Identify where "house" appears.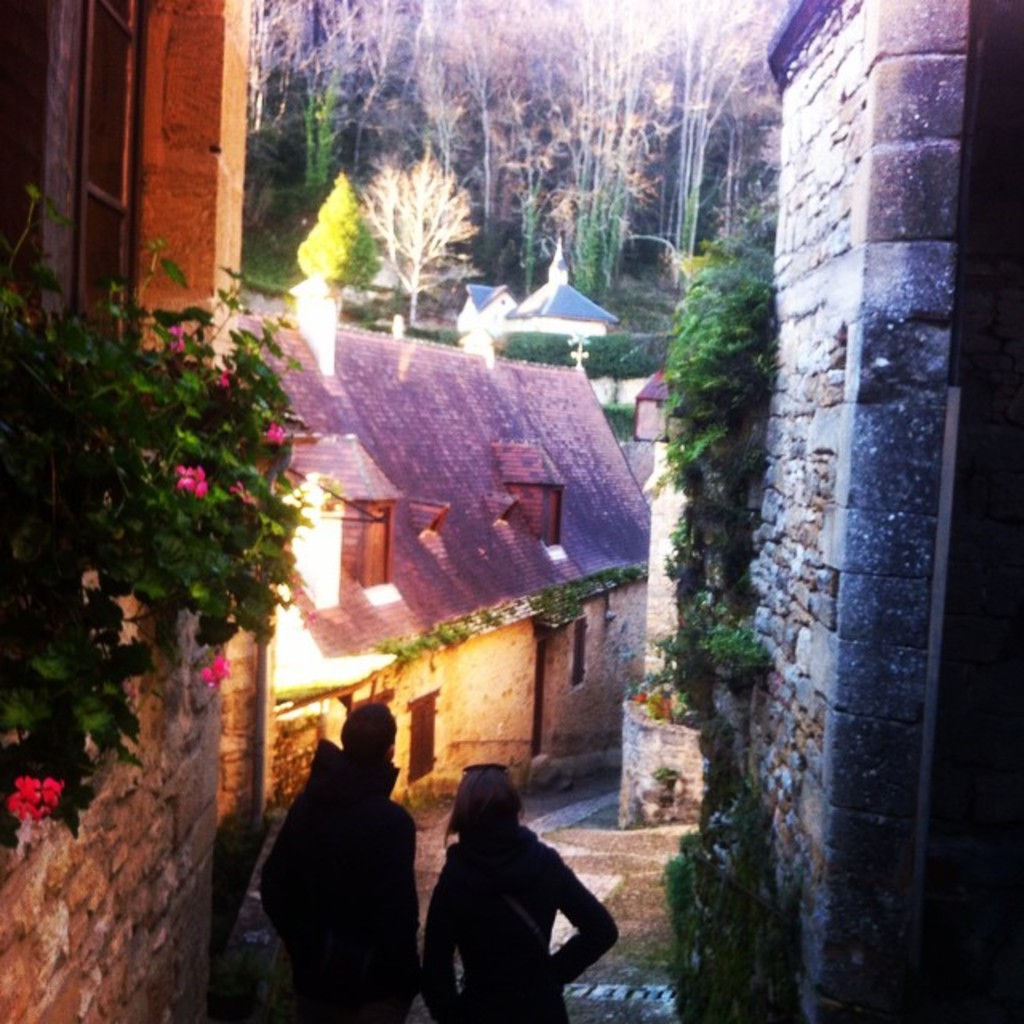
Appears at left=192, top=222, right=670, bottom=810.
